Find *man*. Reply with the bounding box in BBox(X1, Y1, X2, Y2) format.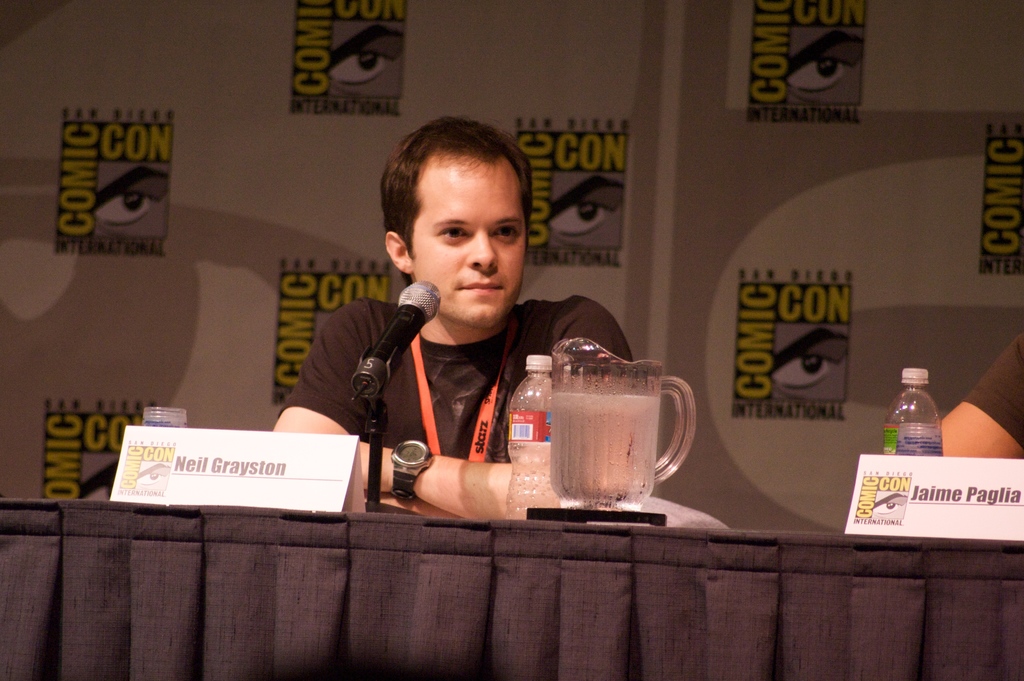
BBox(298, 131, 609, 542).
